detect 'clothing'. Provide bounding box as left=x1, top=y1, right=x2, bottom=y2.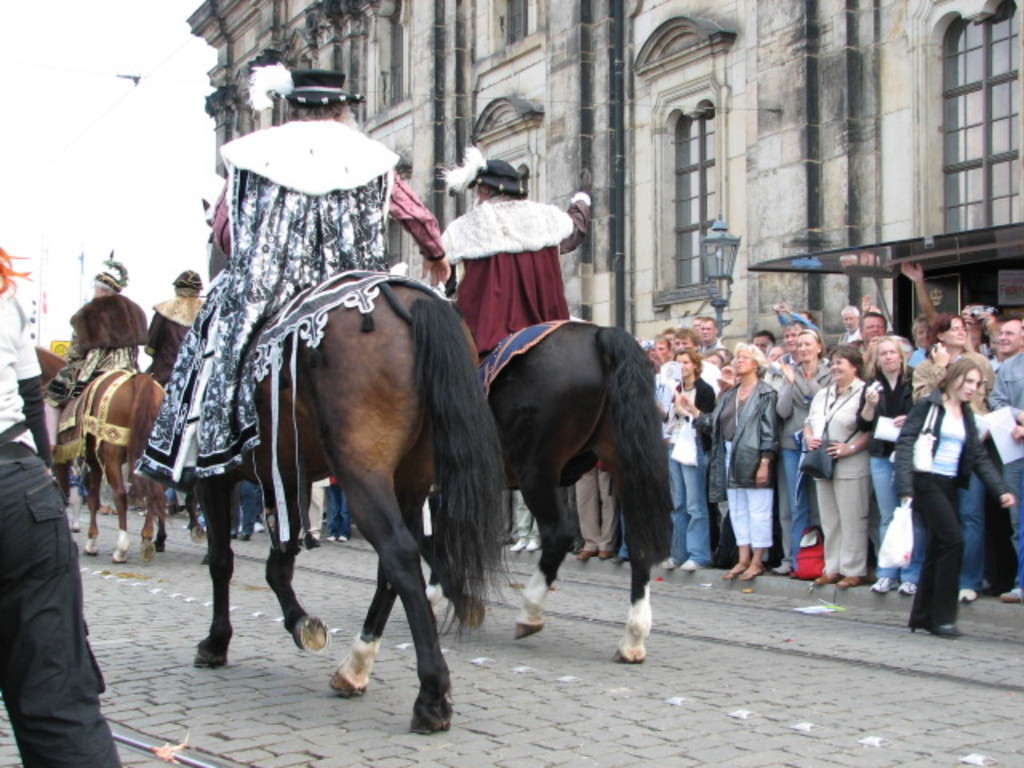
left=808, top=381, right=877, bottom=578.
